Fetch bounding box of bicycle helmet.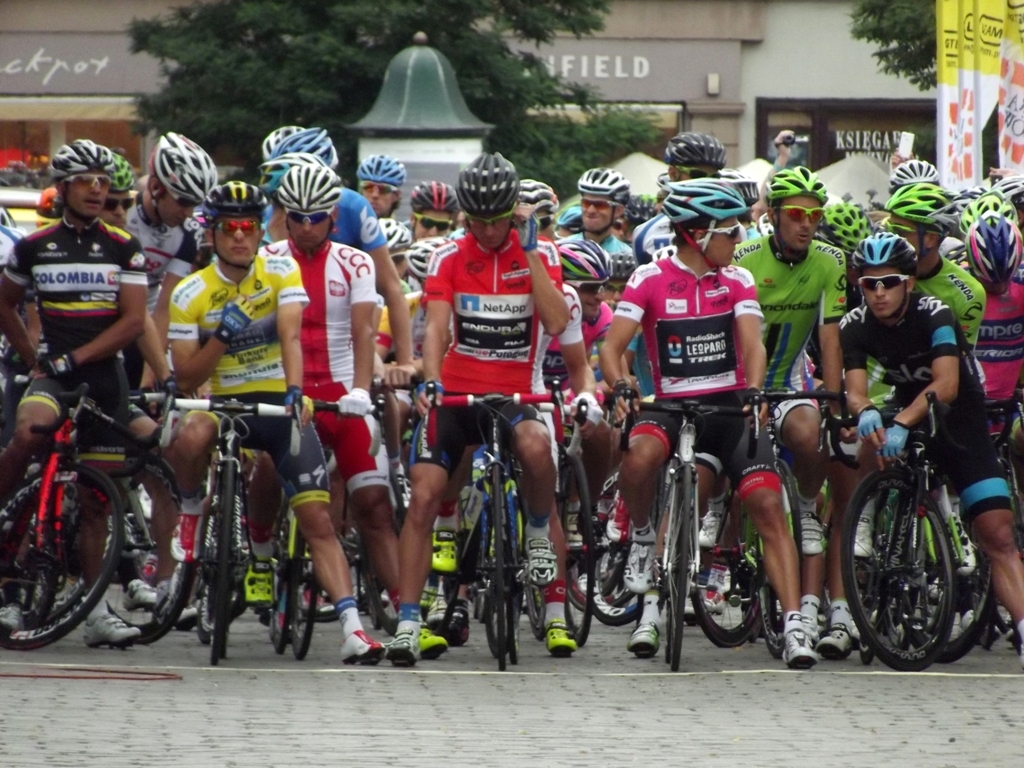
Bbox: select_region(823, 201, 870, 248).
